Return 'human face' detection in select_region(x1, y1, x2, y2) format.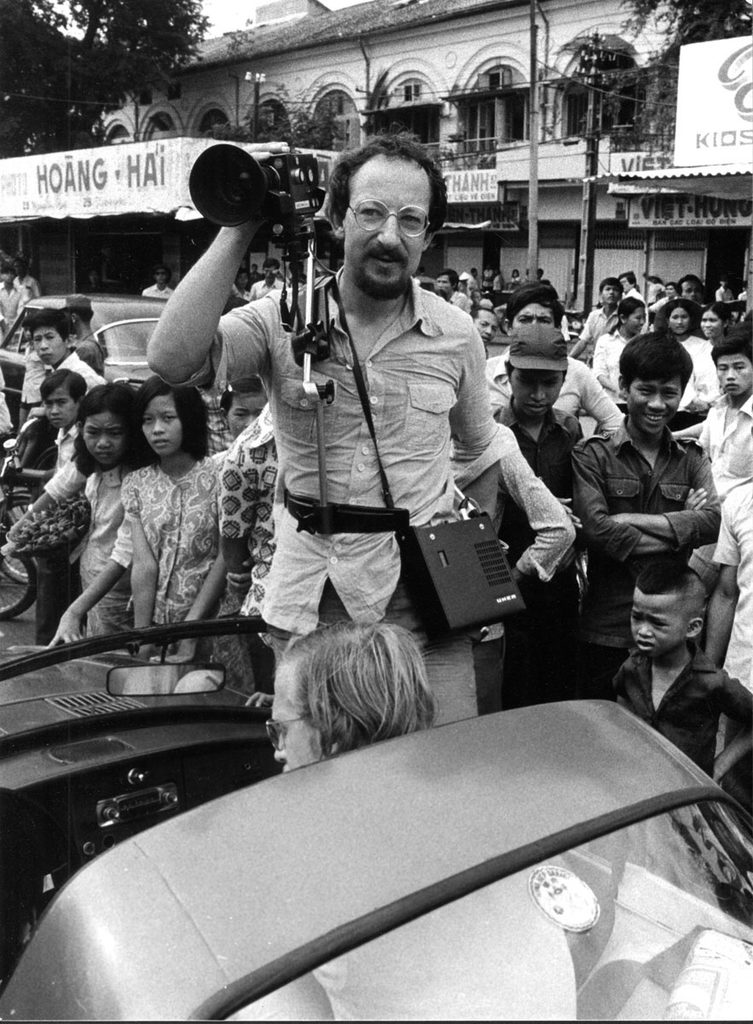
select_region(698, 309, 723, 335).
